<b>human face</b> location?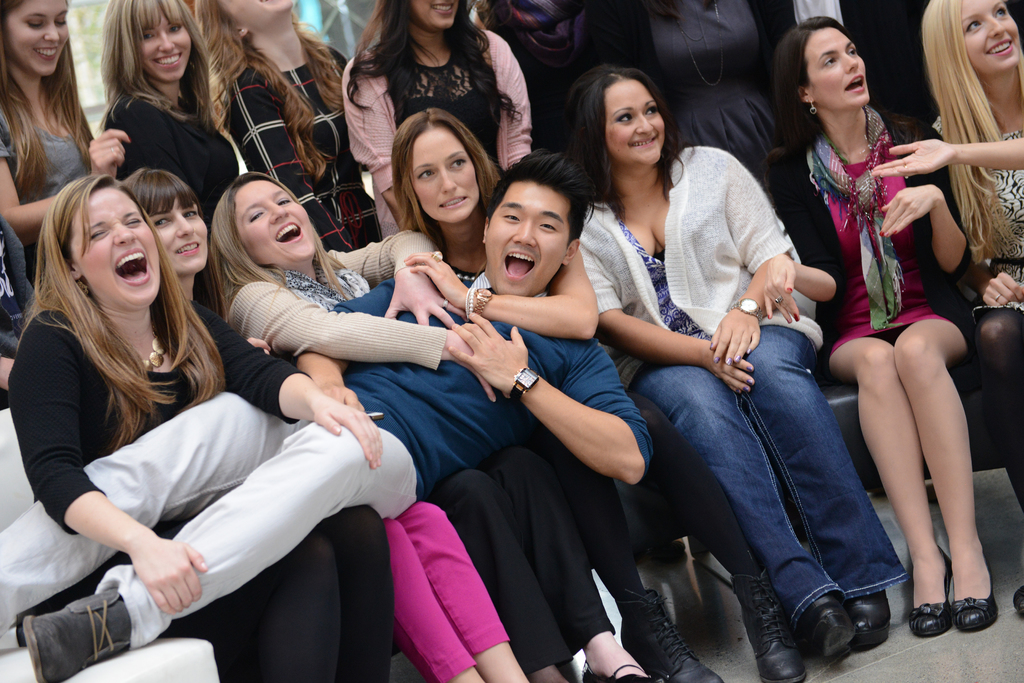
(221,0,292,34)
